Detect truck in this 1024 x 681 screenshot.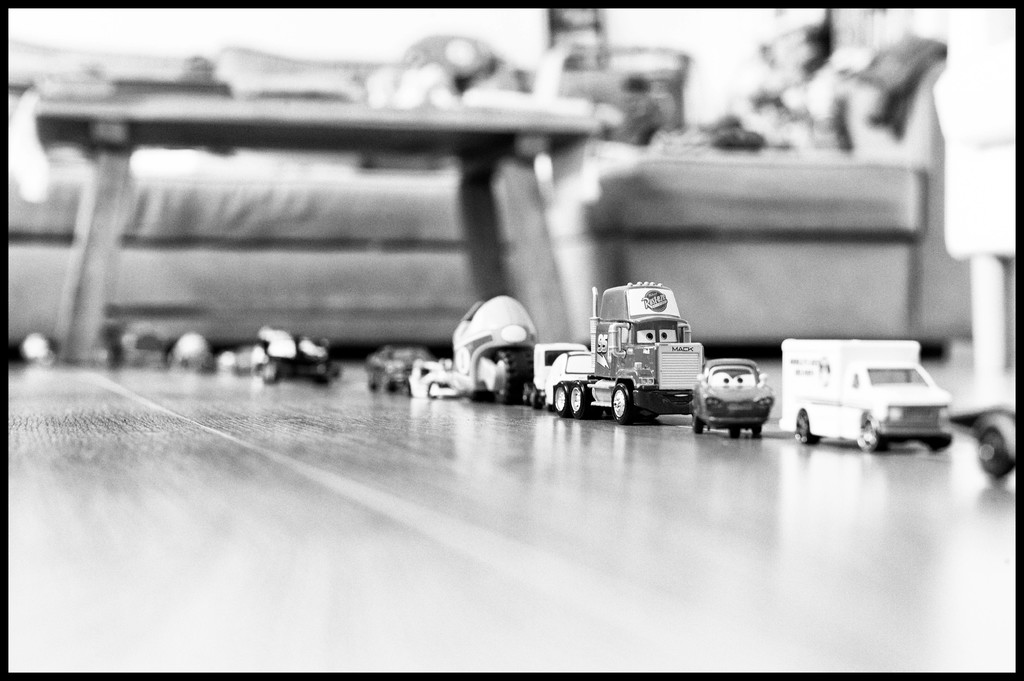
Detection: 407,294,547,419.
